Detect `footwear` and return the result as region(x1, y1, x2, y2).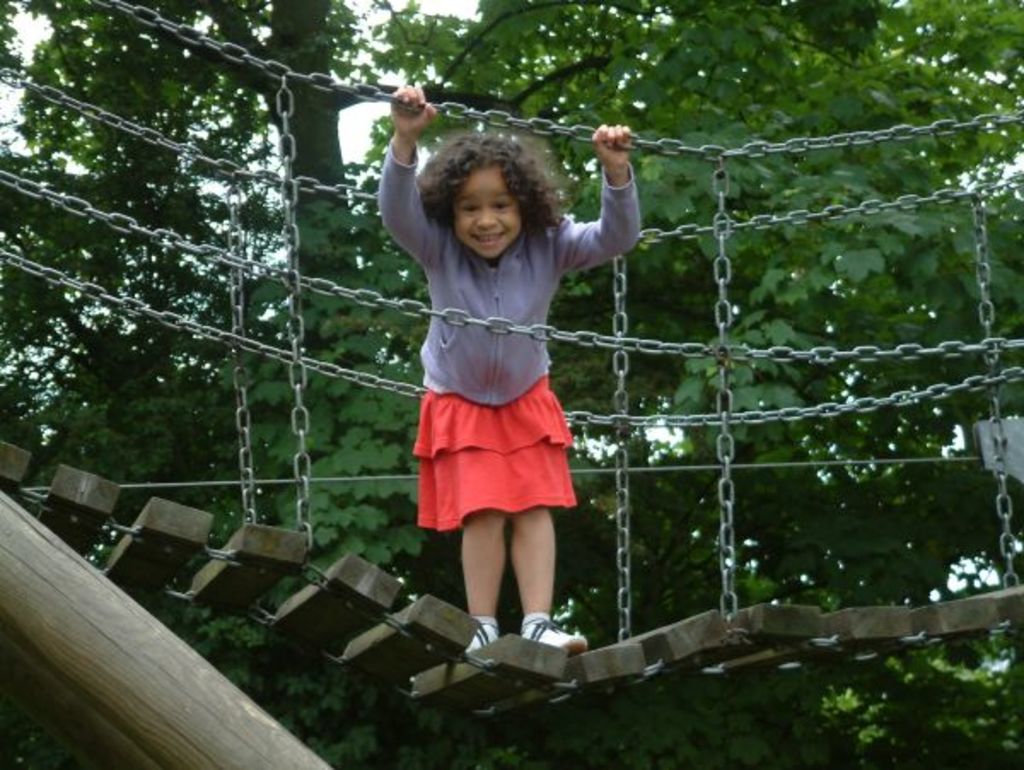
region(463, 613, 497, 652).
